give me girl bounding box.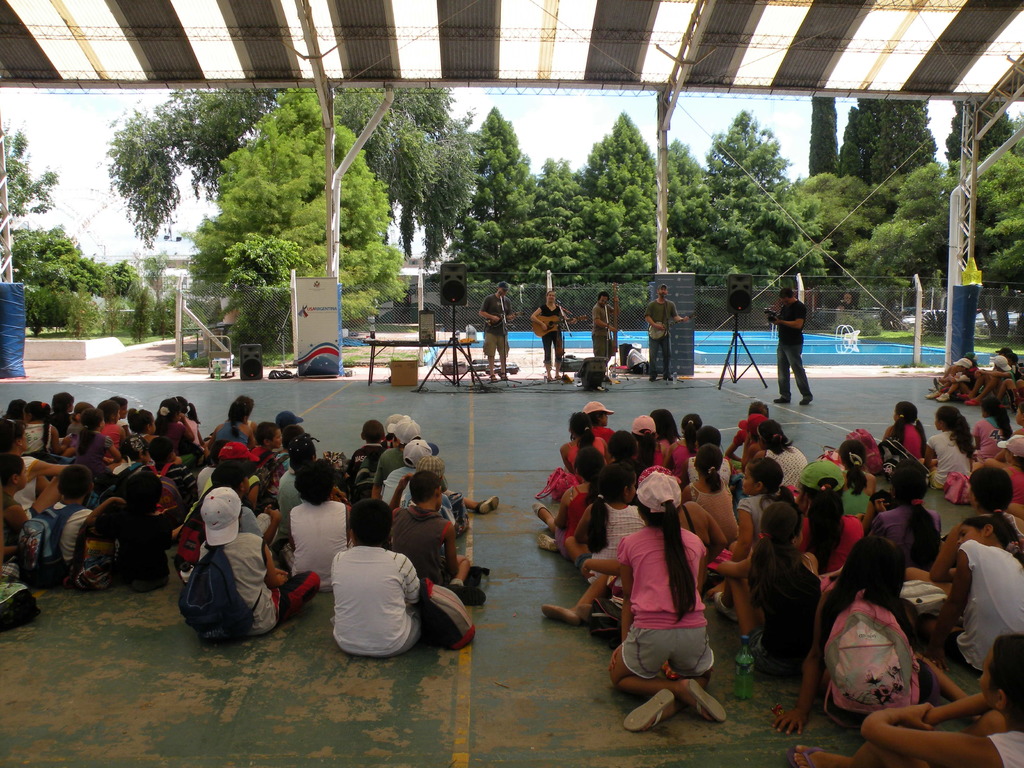
locate(3, 454, 46, 555).
